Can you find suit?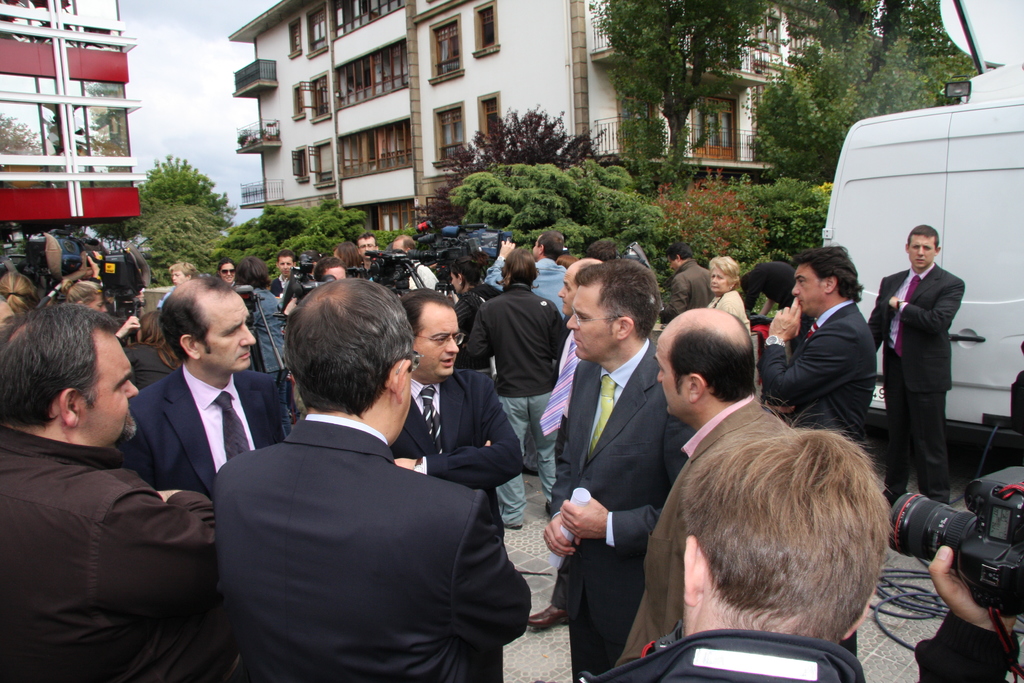
Yes, bounding box: <region>867, 259, 964, 514</region>.
